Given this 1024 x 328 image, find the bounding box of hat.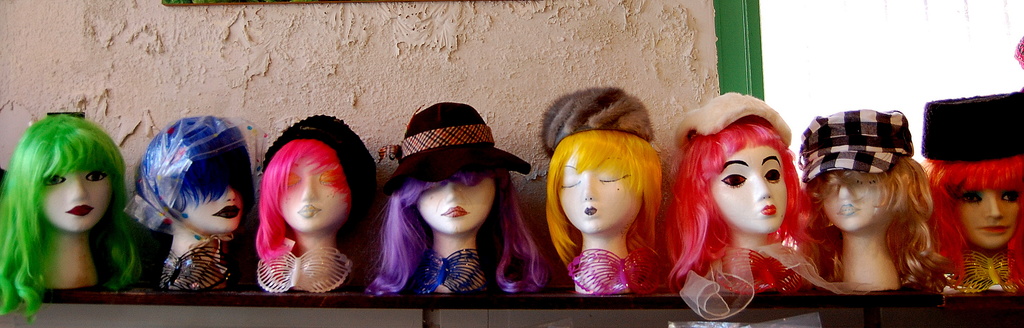
rect(381, 97, 540, 193).
